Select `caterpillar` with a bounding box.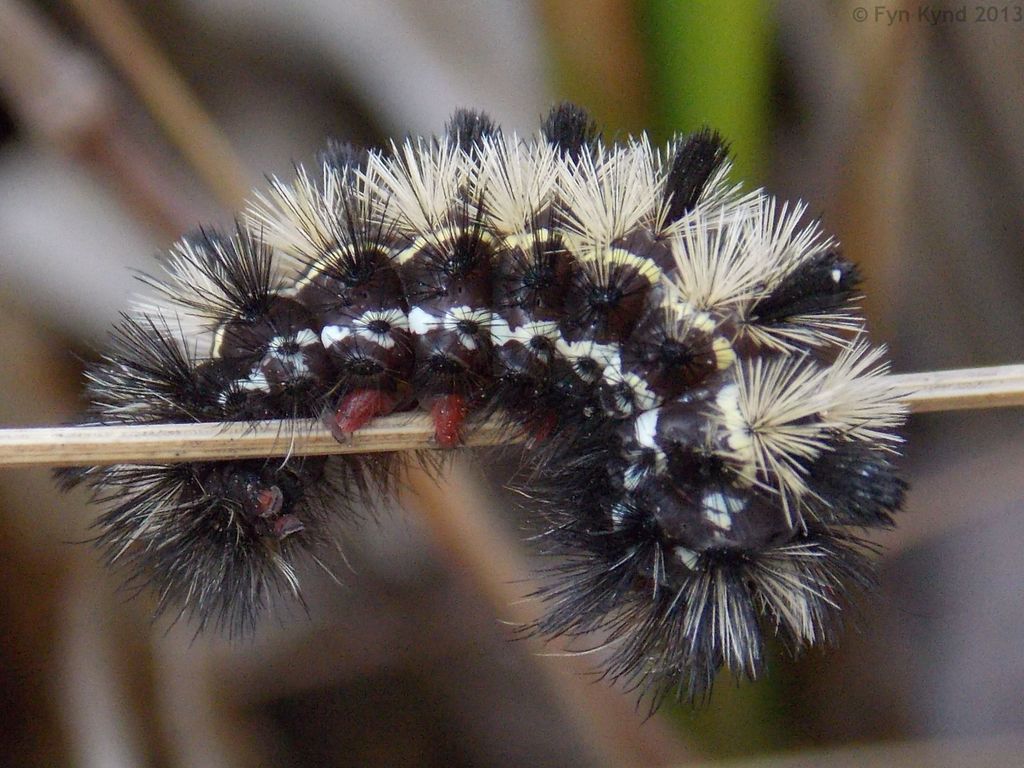
locate(46, 108, 915, 732).
